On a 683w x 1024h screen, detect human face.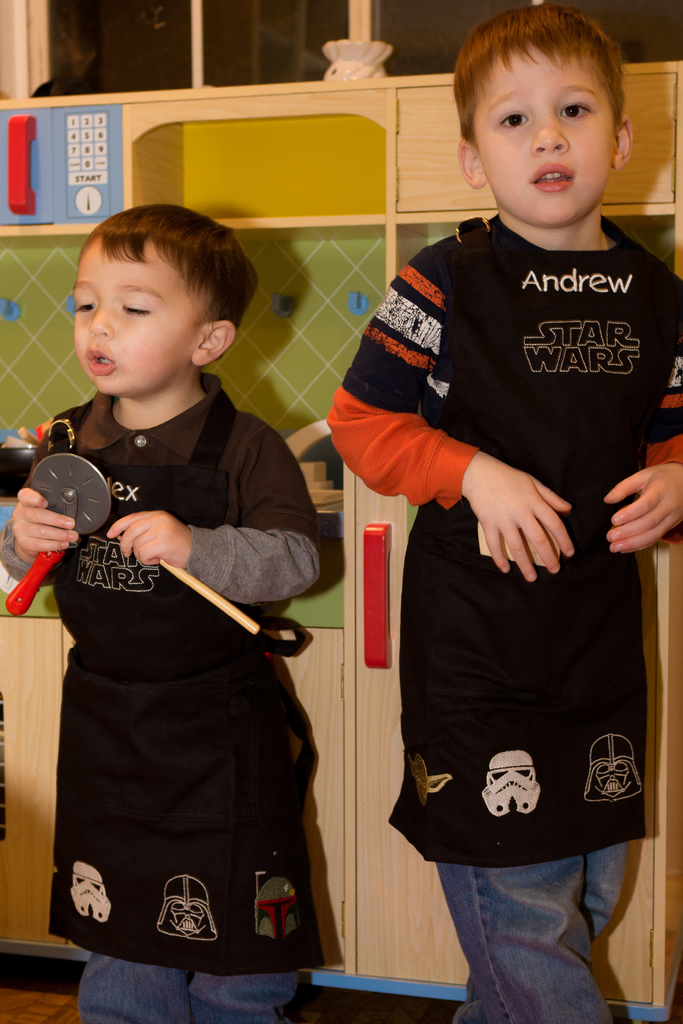
<box>475,47,616,225</box>.
